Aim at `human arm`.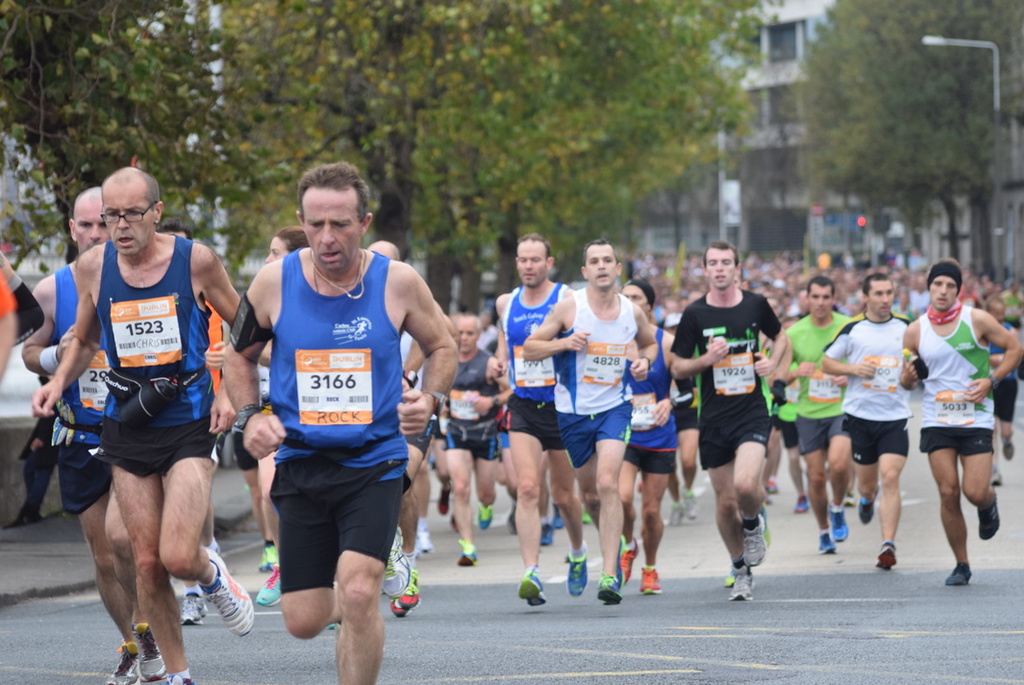
Aimed at x1=392 y1=337 x2=428 y2=405.
